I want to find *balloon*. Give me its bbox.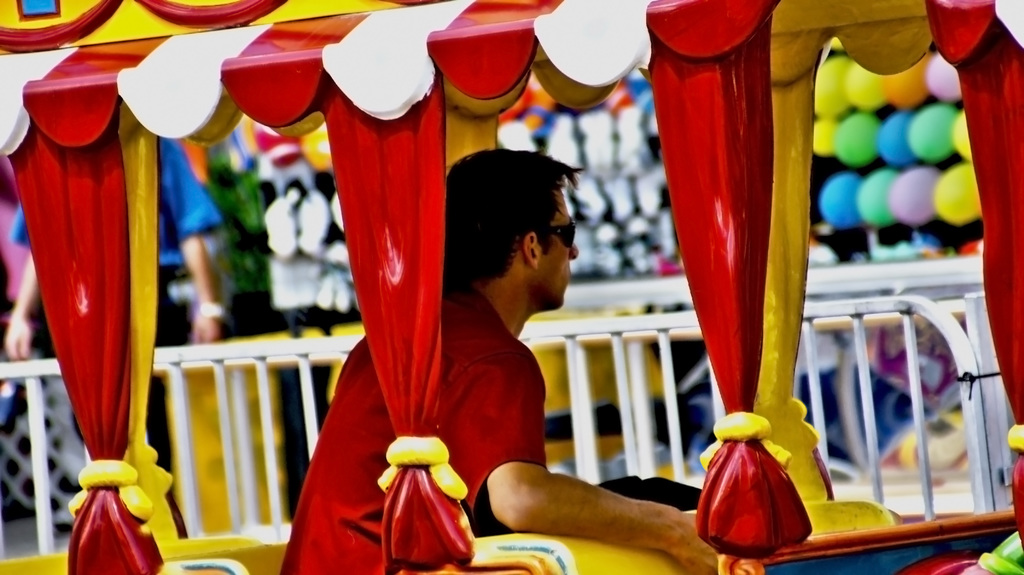
box=[855, 170, 902, 226].
